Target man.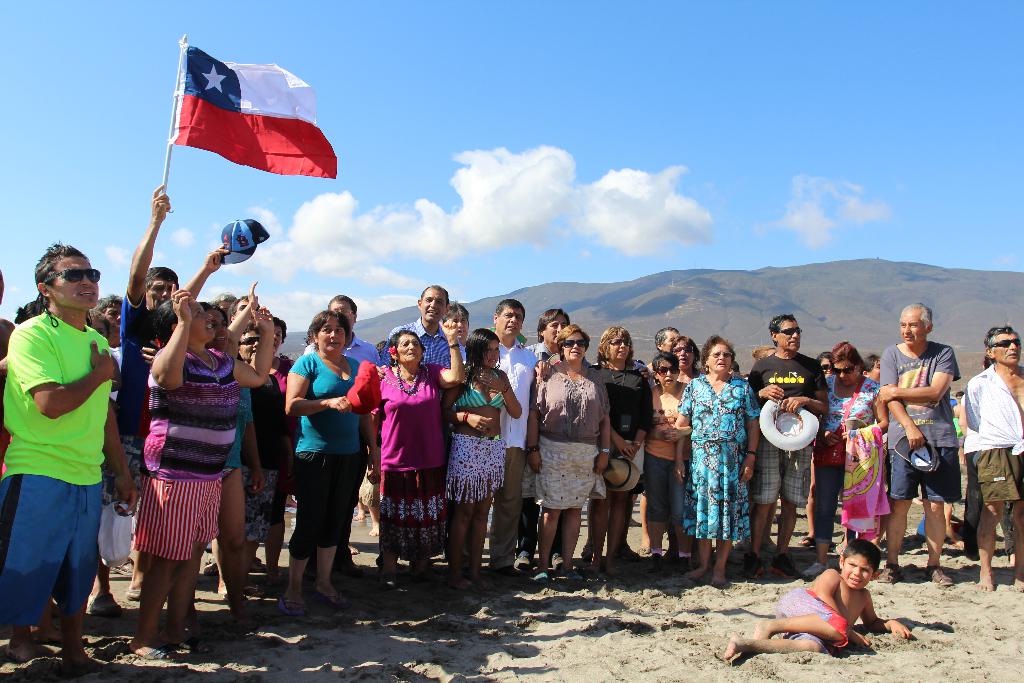
Target region: bbox=[883, 310, 975, 584].
